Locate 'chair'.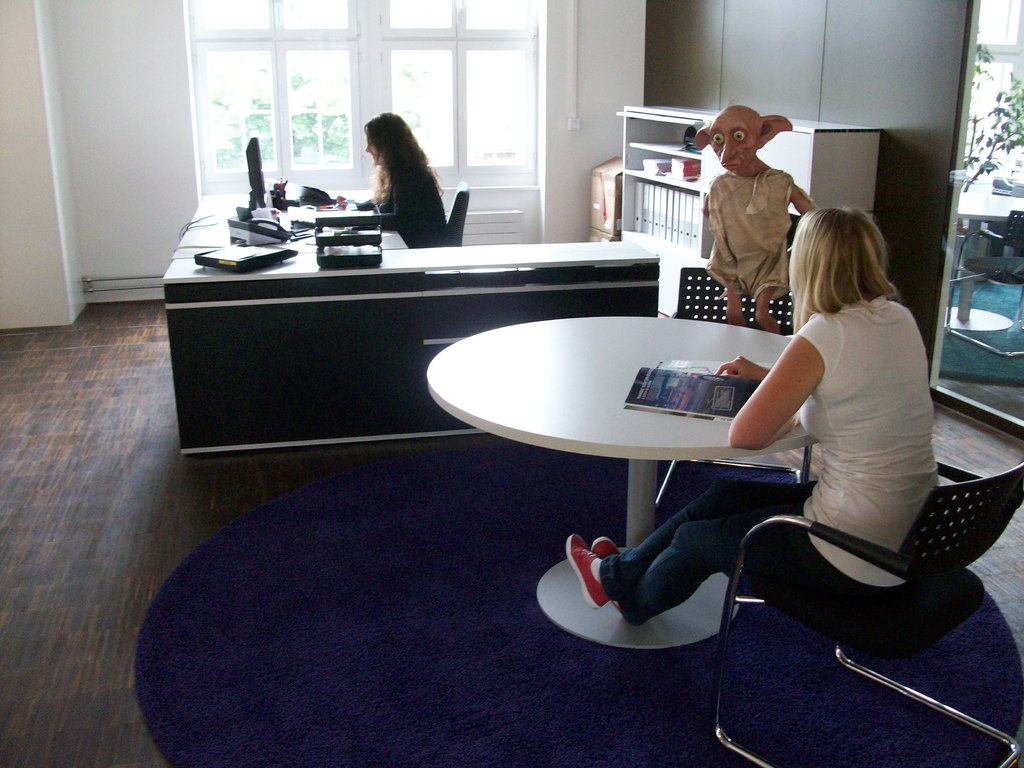
Bounding box: {"left": 657, "top": 262, "right": 812, "bottom": 516}.
